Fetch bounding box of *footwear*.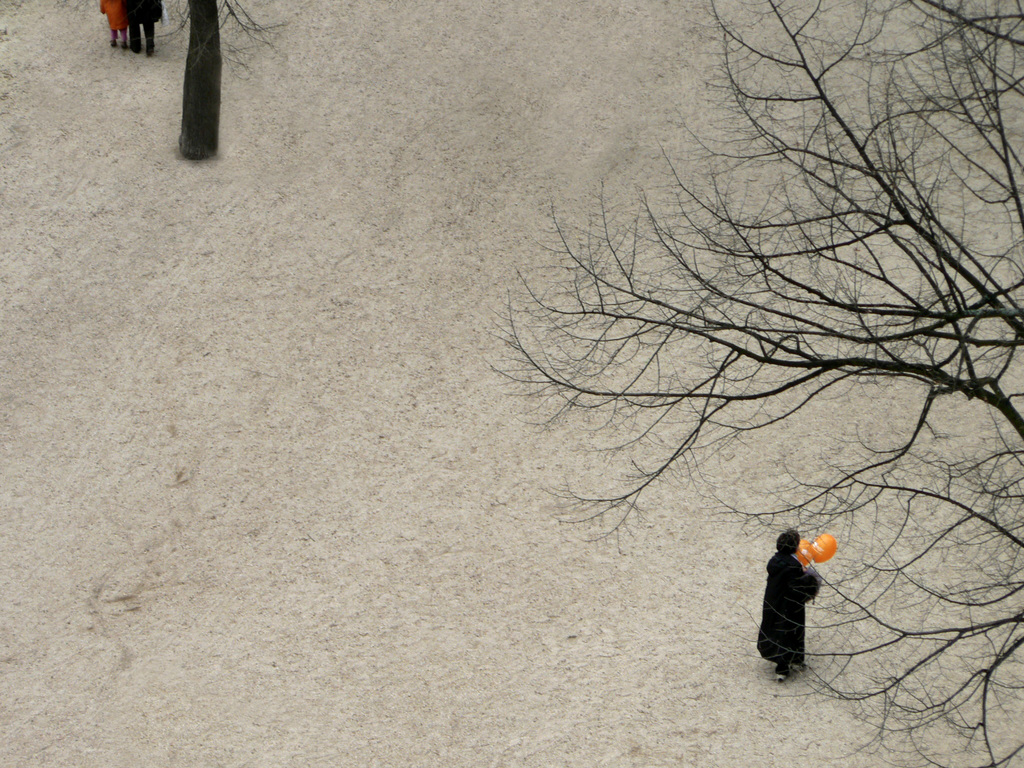
Bbox: (left=109, top=39, right=116, bottom=47).
